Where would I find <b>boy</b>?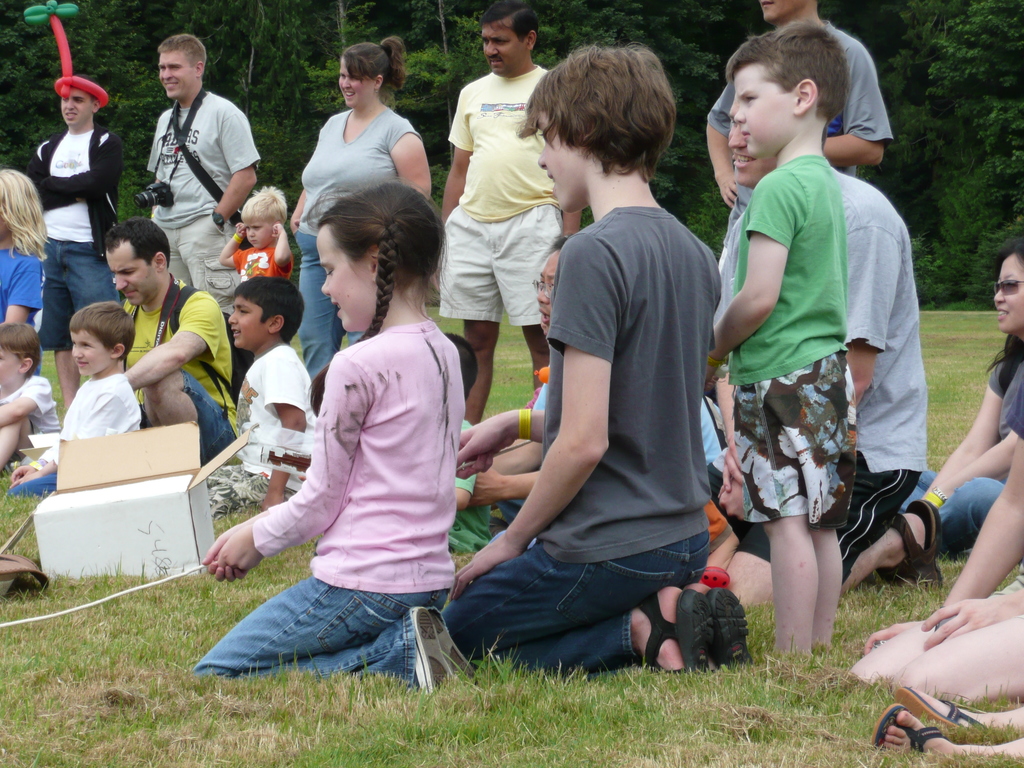
At 0:325:59:476.
